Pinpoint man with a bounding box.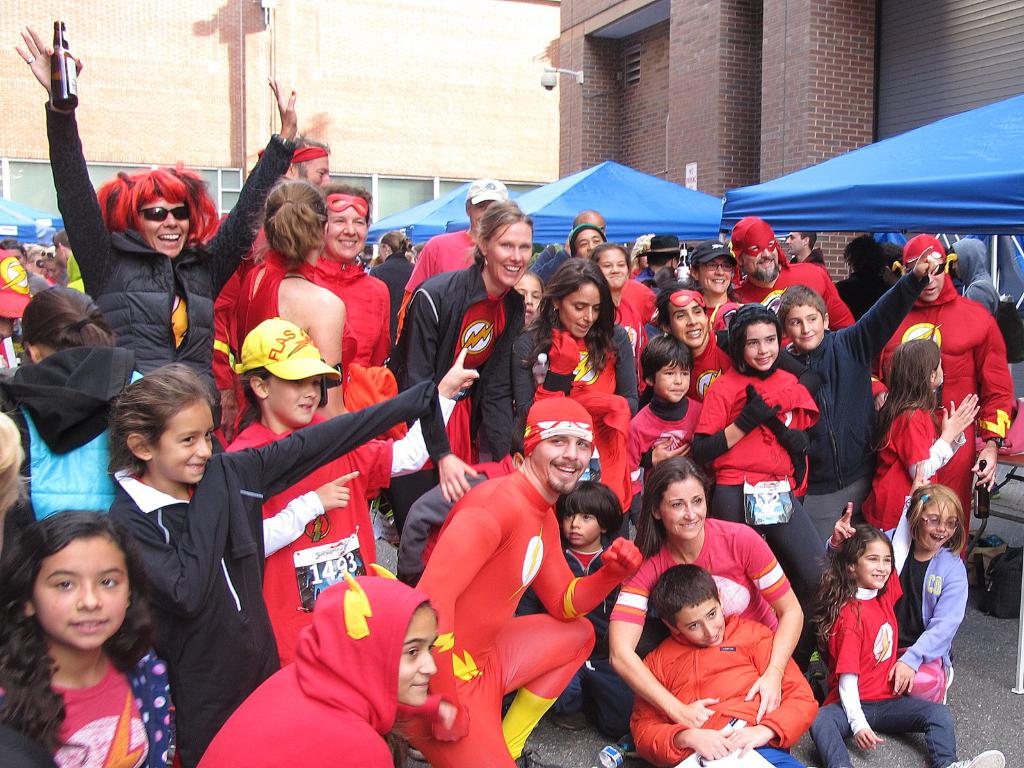
883/257/1006/559.
